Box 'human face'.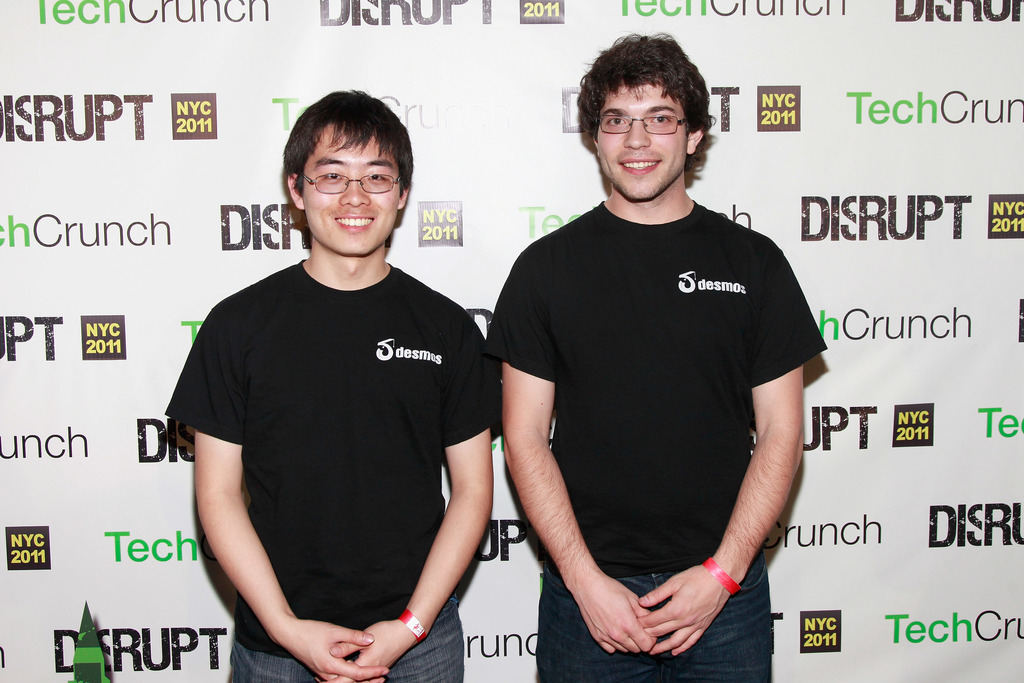
l=303, t=124, r=403, b=256.
